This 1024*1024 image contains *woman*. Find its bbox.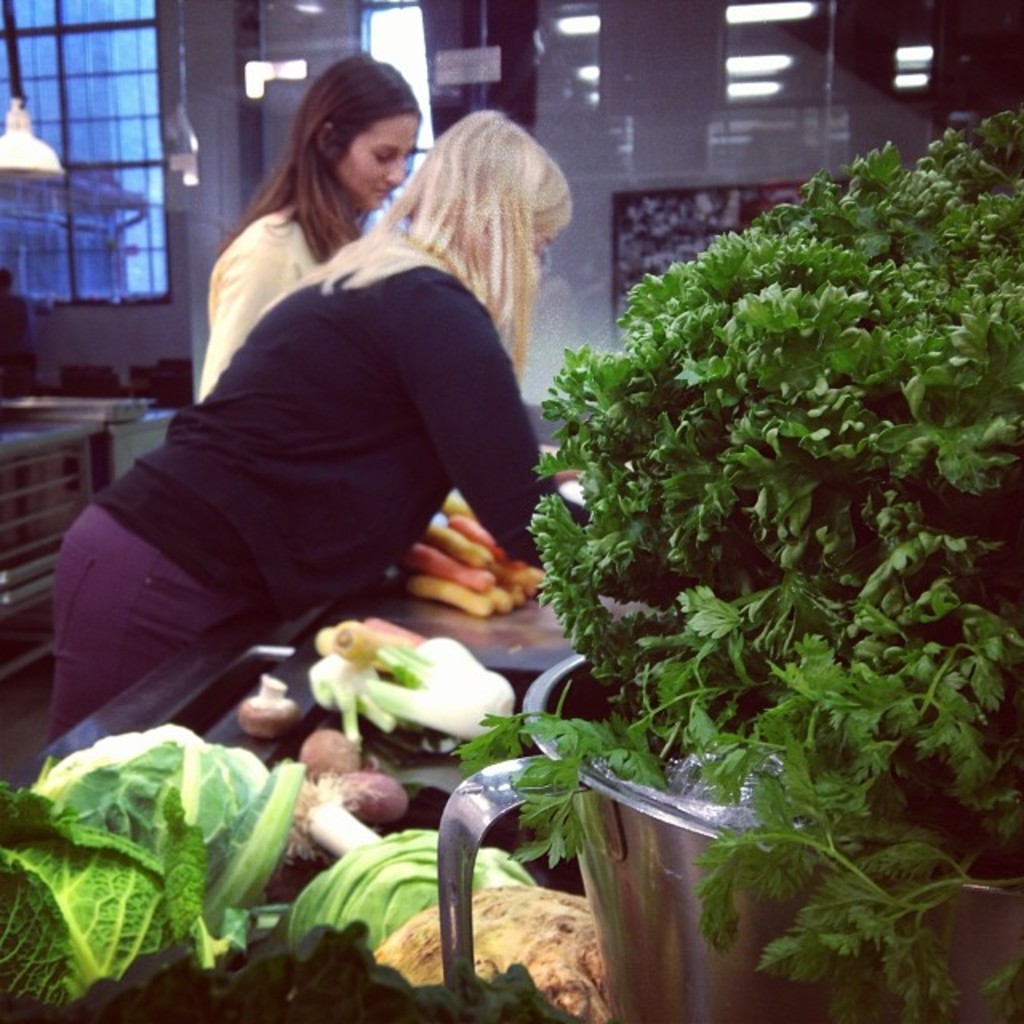
<region>123, 88, 555, 854</region>.
